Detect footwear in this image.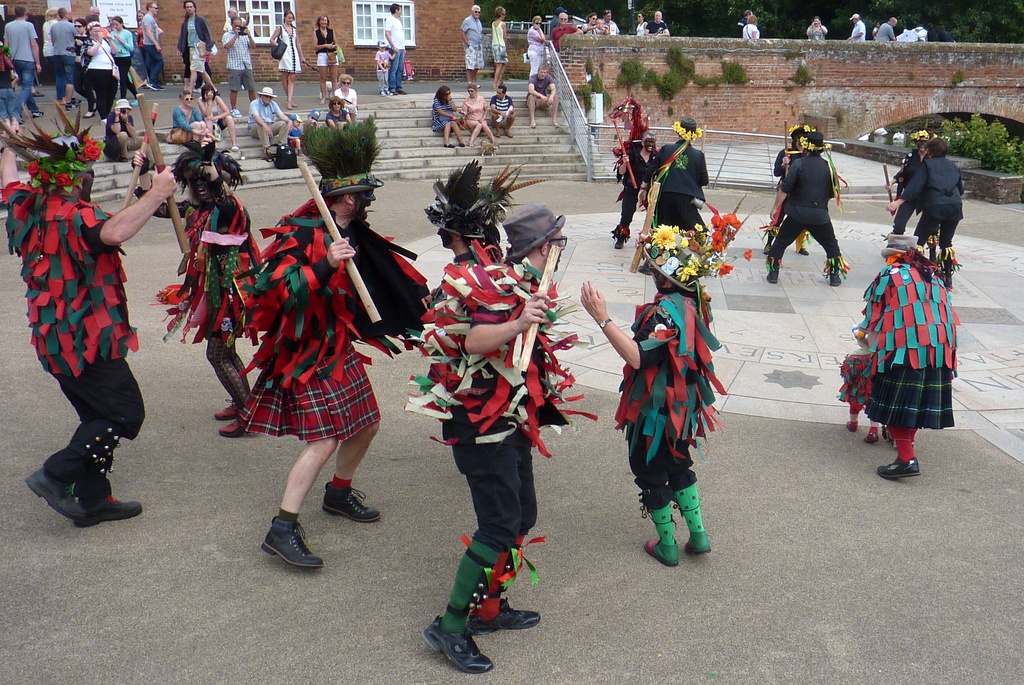
Detection: box(30, 87, 45, 99).
